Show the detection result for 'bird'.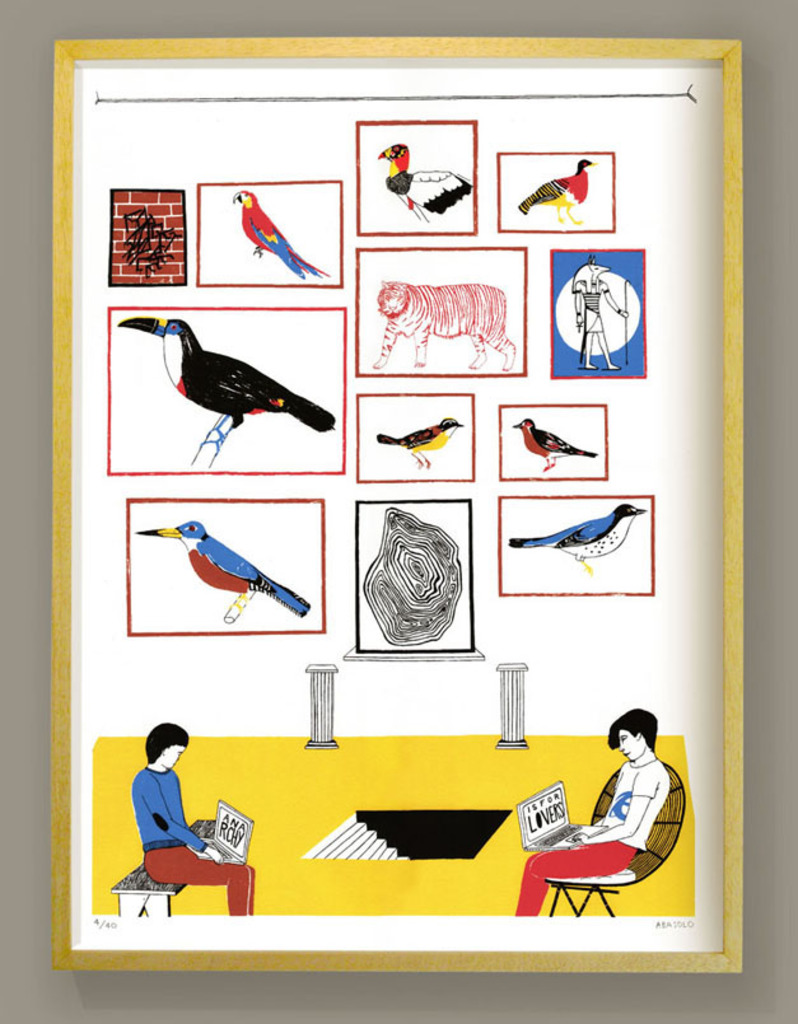
select_region(373, 413, 466, 471).
